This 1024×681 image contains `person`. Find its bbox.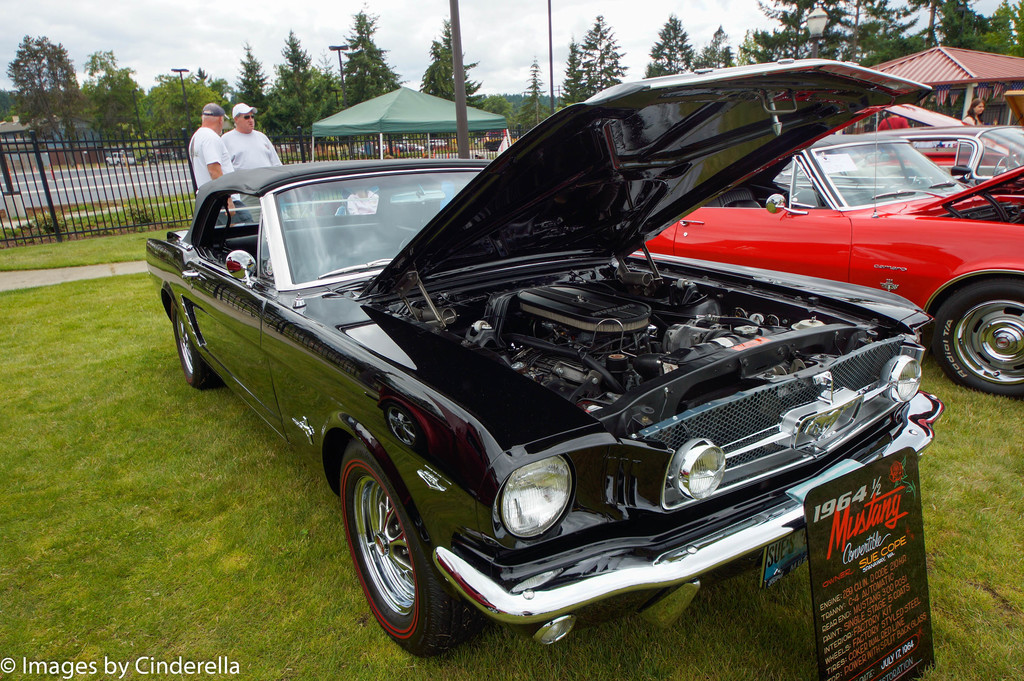
l=959, t=98, r=996, b=134.
